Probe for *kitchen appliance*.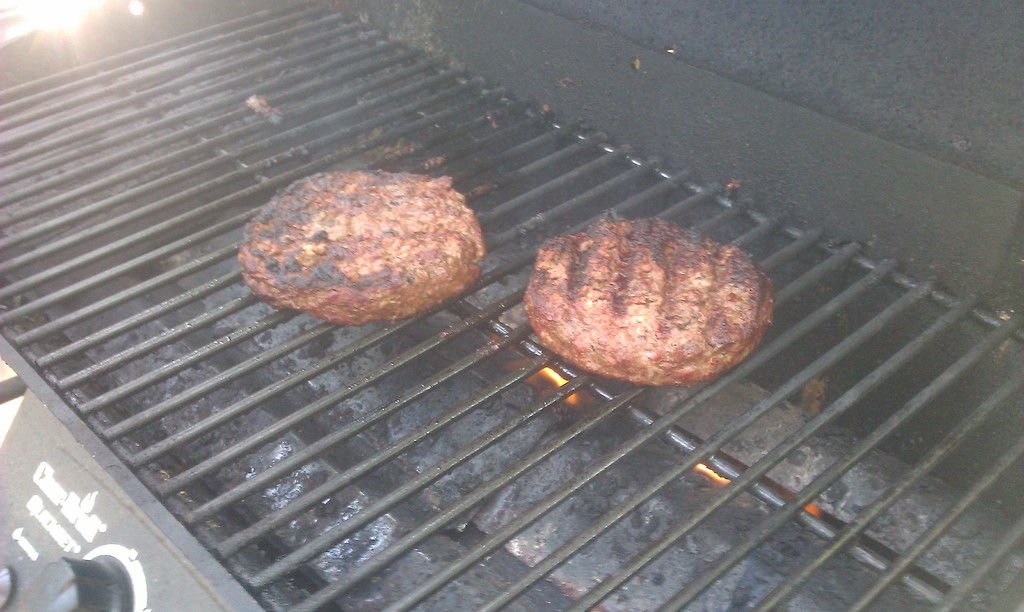
Probe result: select_region(0, 0, 1023, 611).
